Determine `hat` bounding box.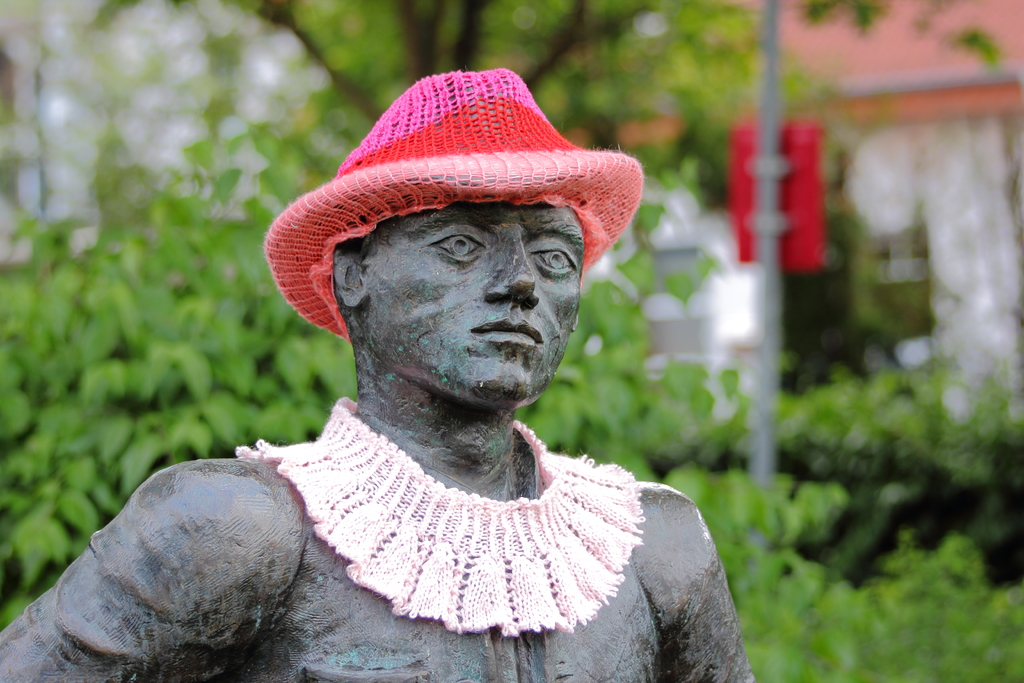
Determined: [261, 68, 649, 346].
